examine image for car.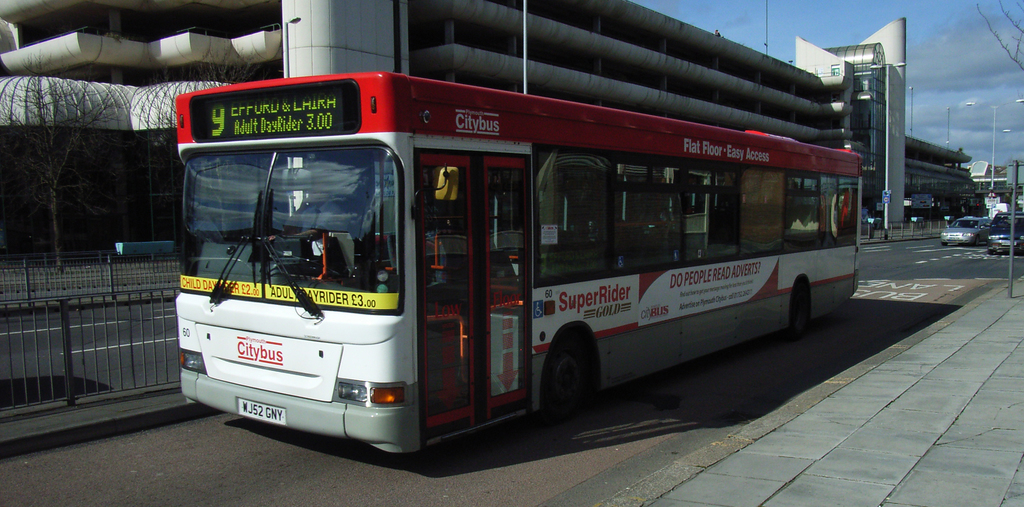
Examination result: bbox=[988, 208, 1023, 253].
